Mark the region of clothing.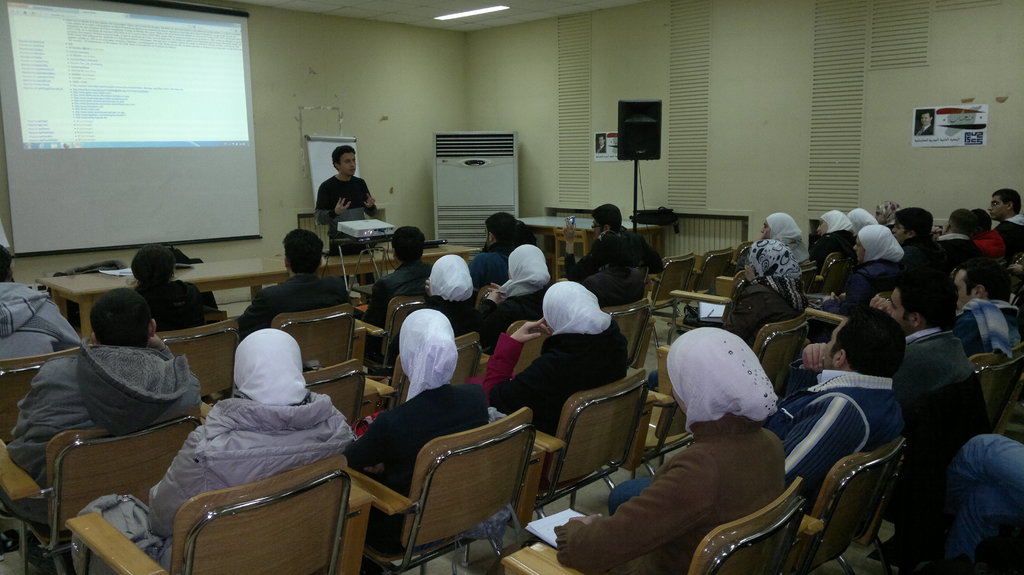
Region: 742:210:811:264.
